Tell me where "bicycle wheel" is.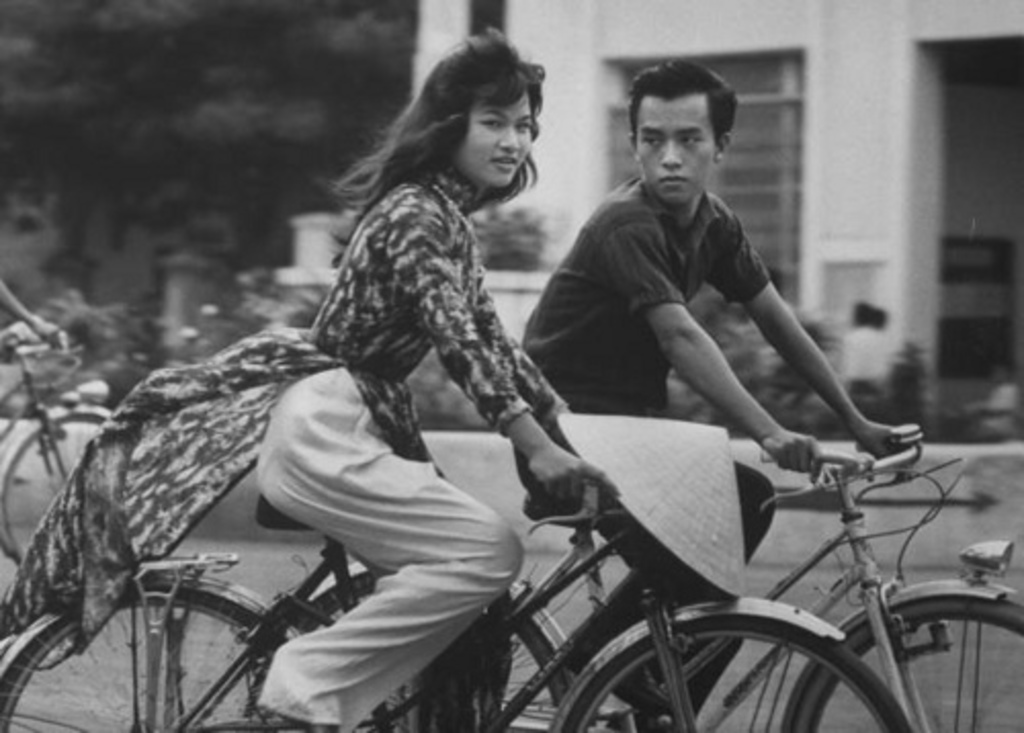
"bicycle wheel" is at (x1=307, y1=565, x2=575, y2=731).
